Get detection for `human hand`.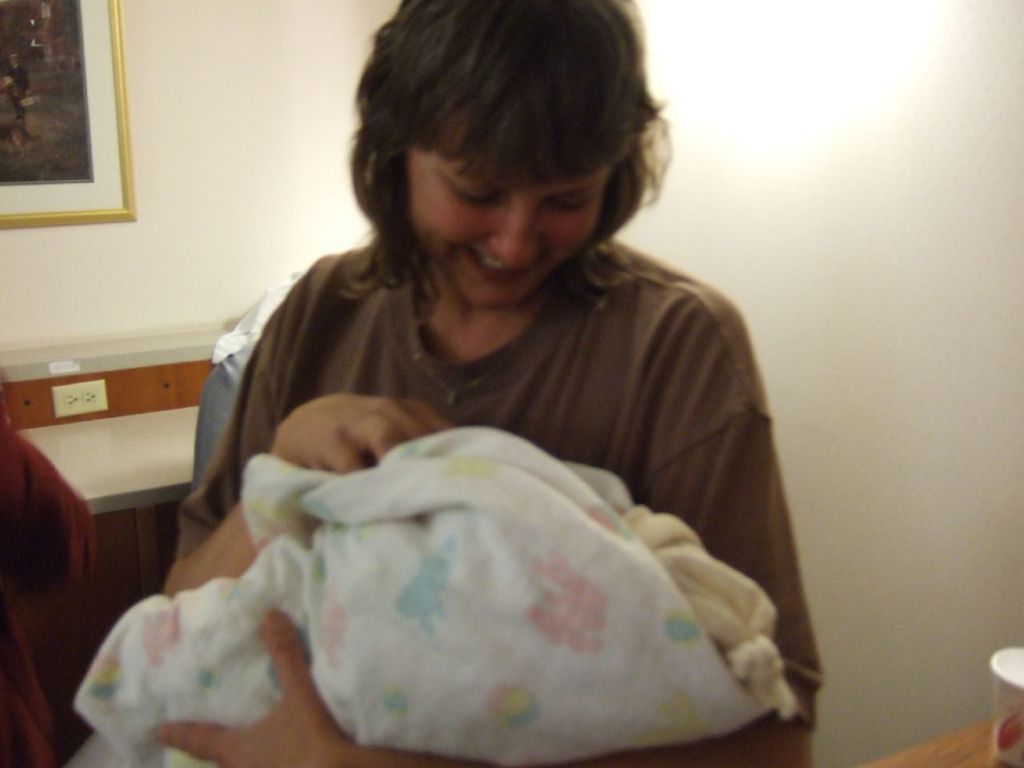
Detection: <region>262, 375, 425, 502</region>.
